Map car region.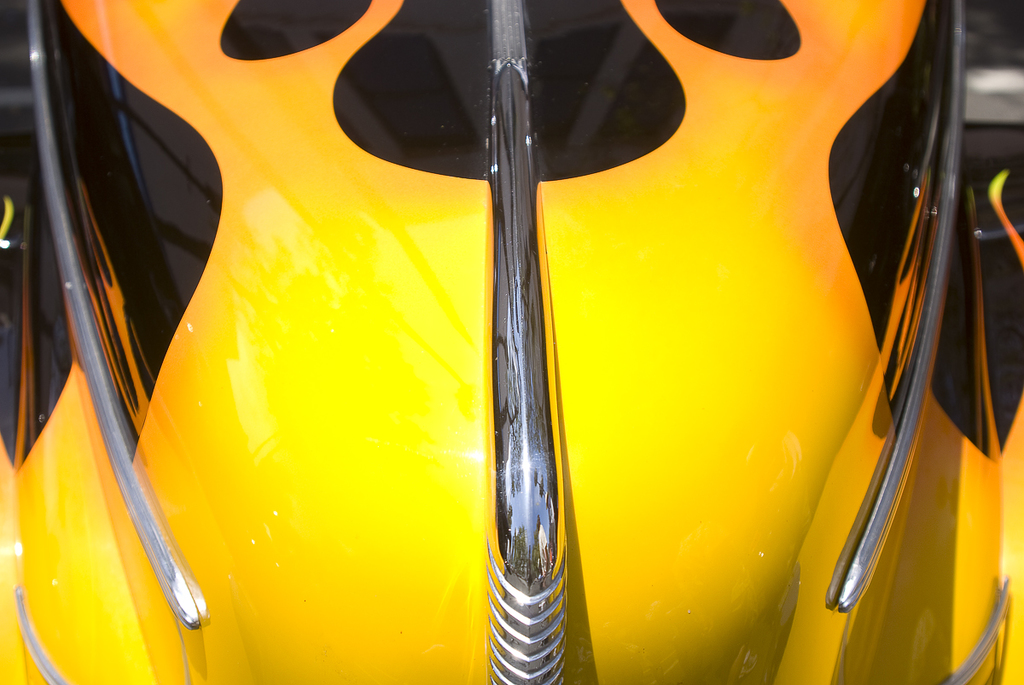
Mapped to left=0, top=0, right=1023, bottom=684.
